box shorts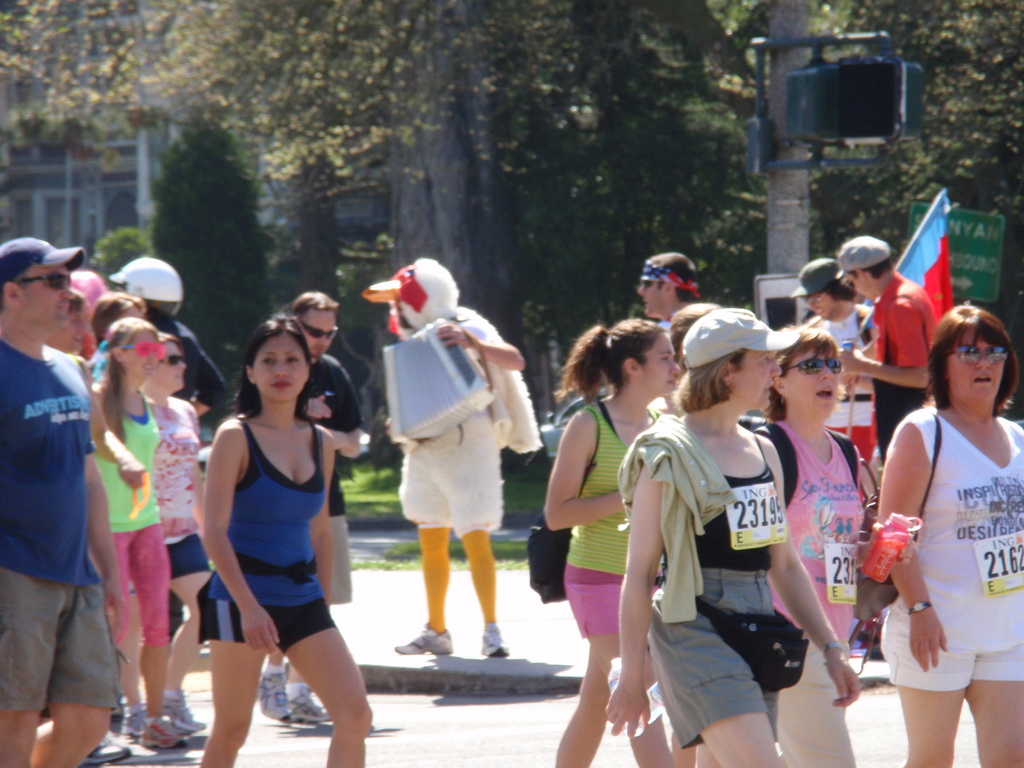
<bbox>562, 567, 661, 639</bbox>
